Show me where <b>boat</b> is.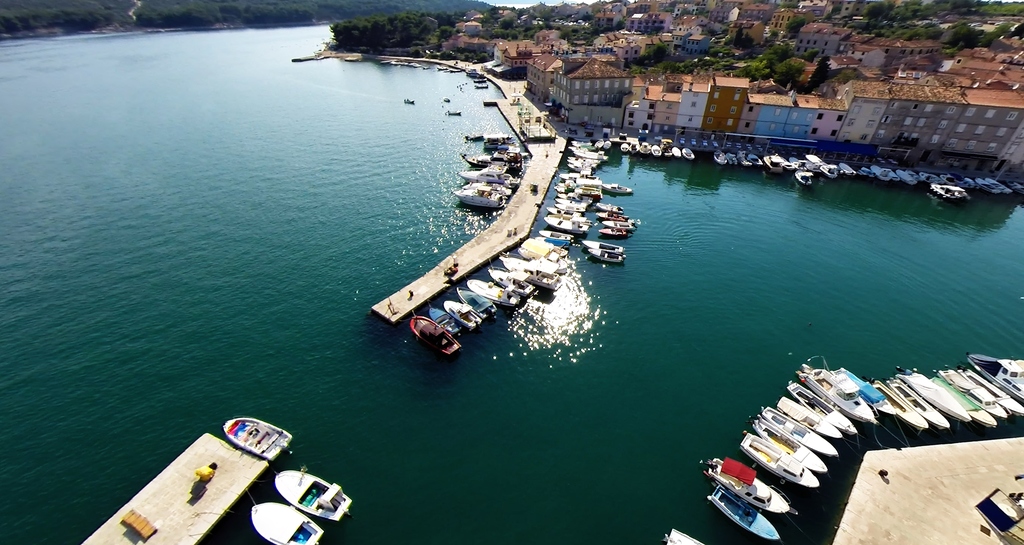
<b>boat</b> is at x1=459 y1=190 x2=502 y2=207.
